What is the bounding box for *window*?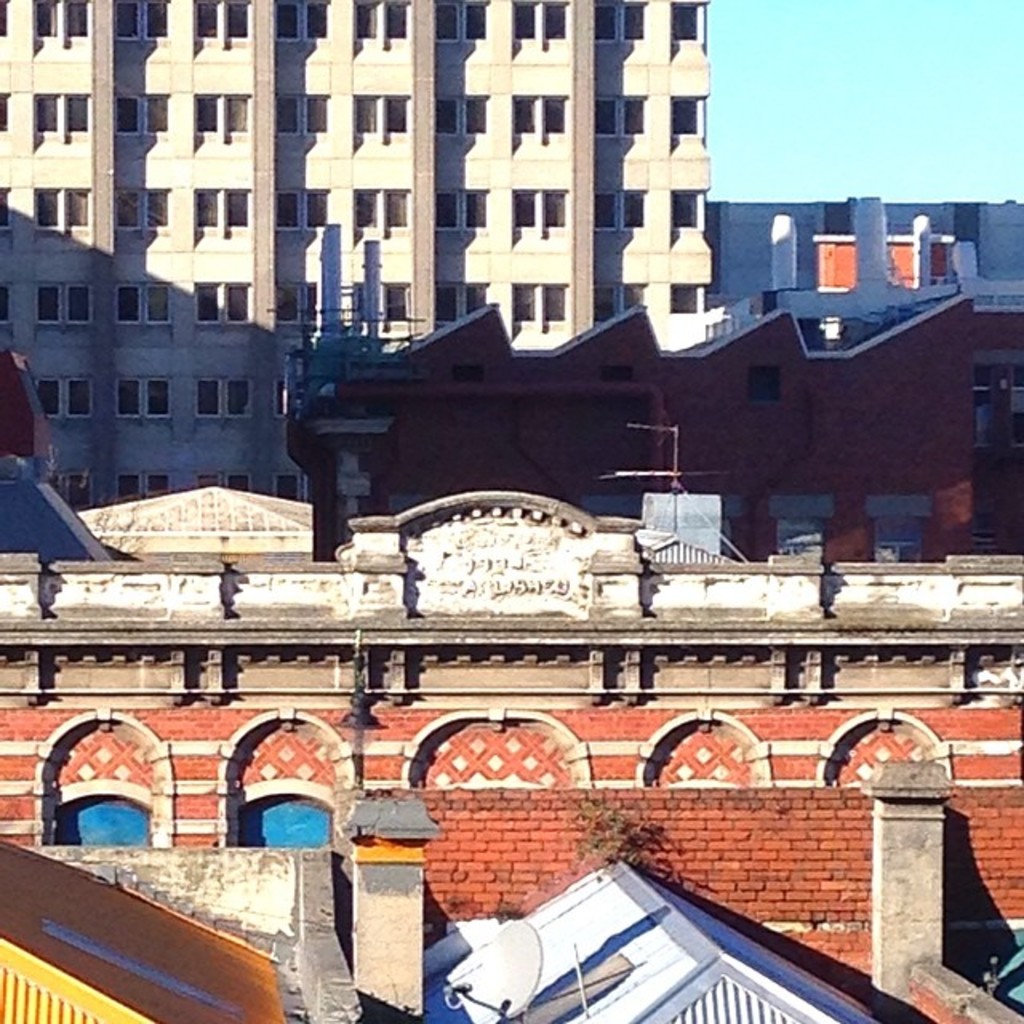
pyautogui.locateOnScreen(114, 90, 176, 134).
